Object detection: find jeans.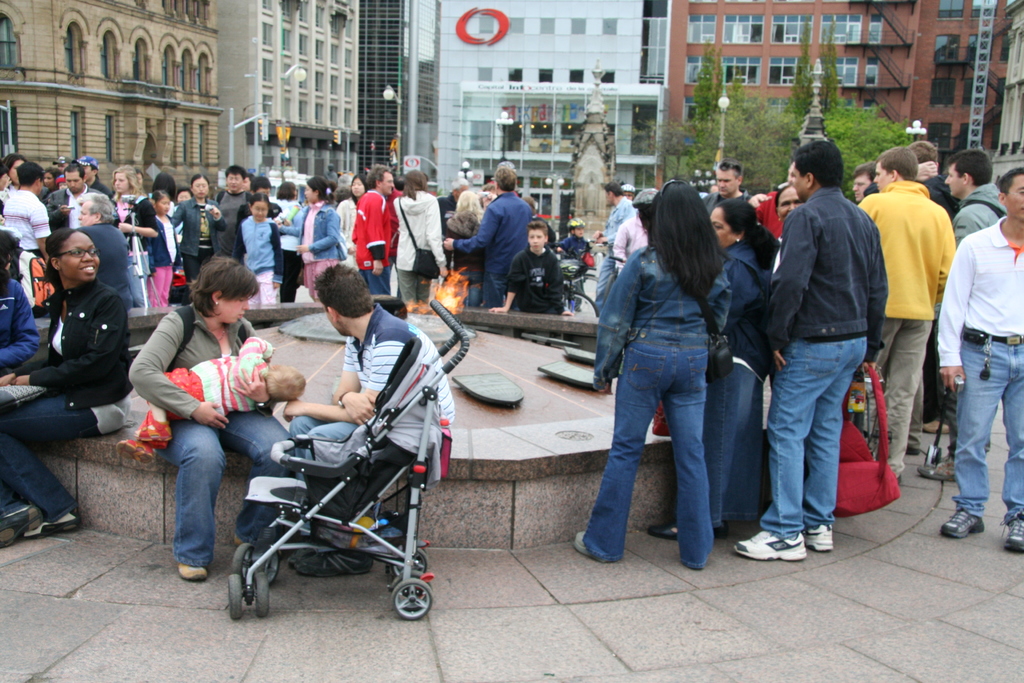
(x1=753, y1=334, x2=867, y2=541).
